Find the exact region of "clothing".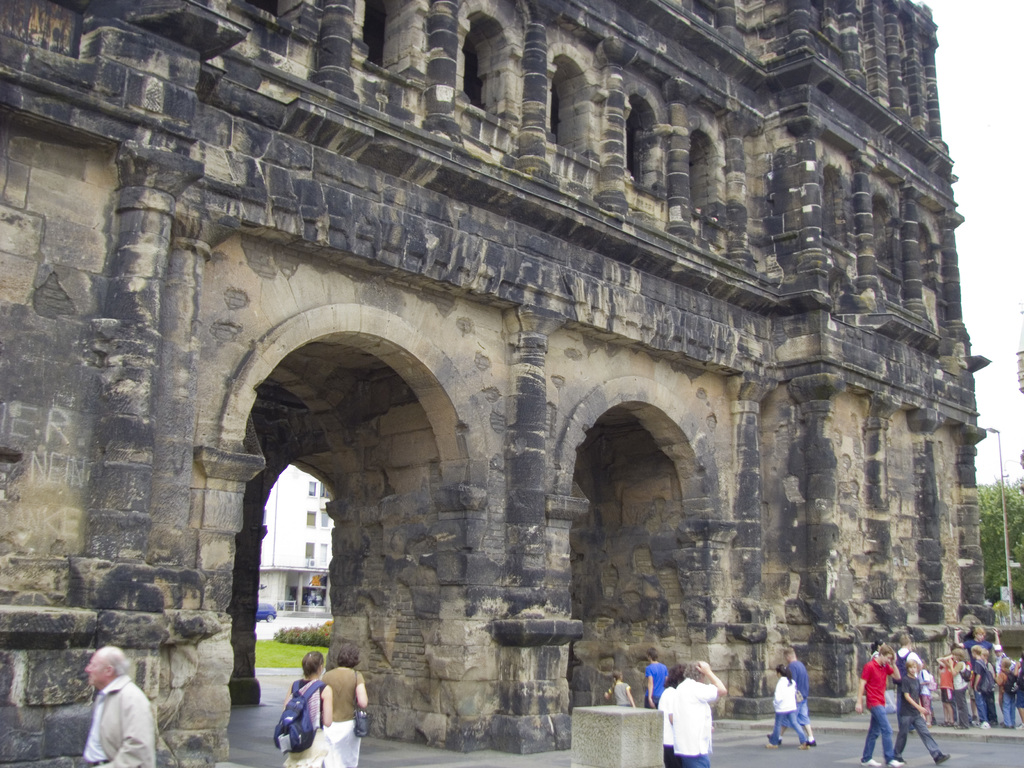
Exact region: (861,652,901,767).
